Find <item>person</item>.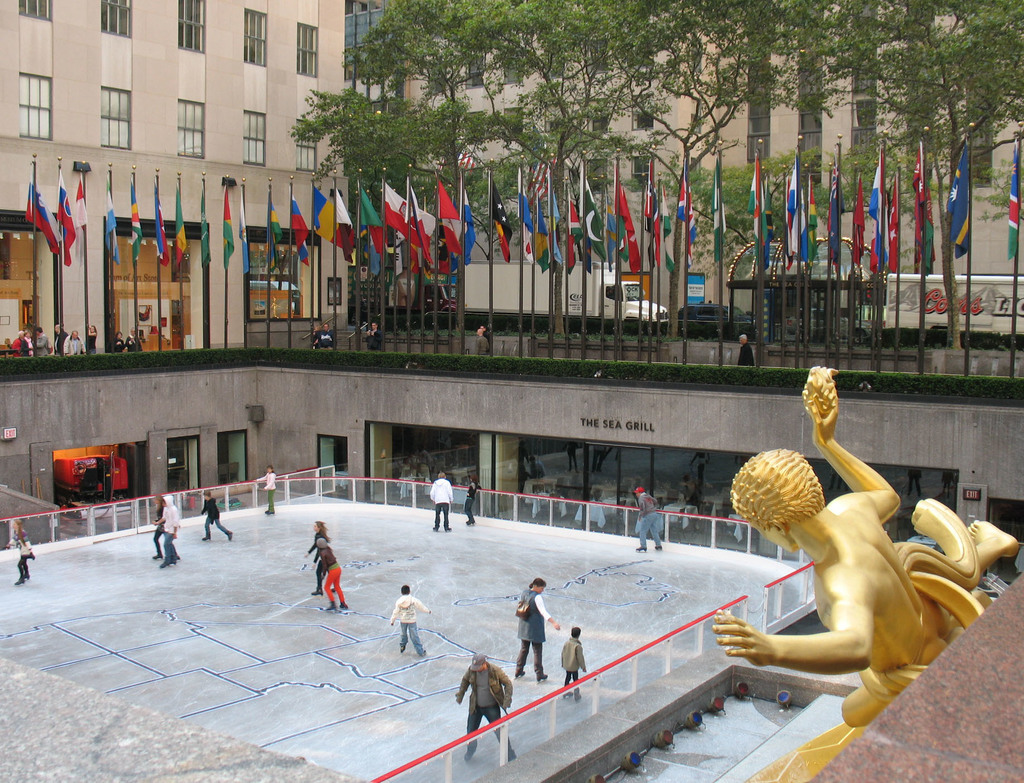
bbox=(63, 328, 89, 358).
